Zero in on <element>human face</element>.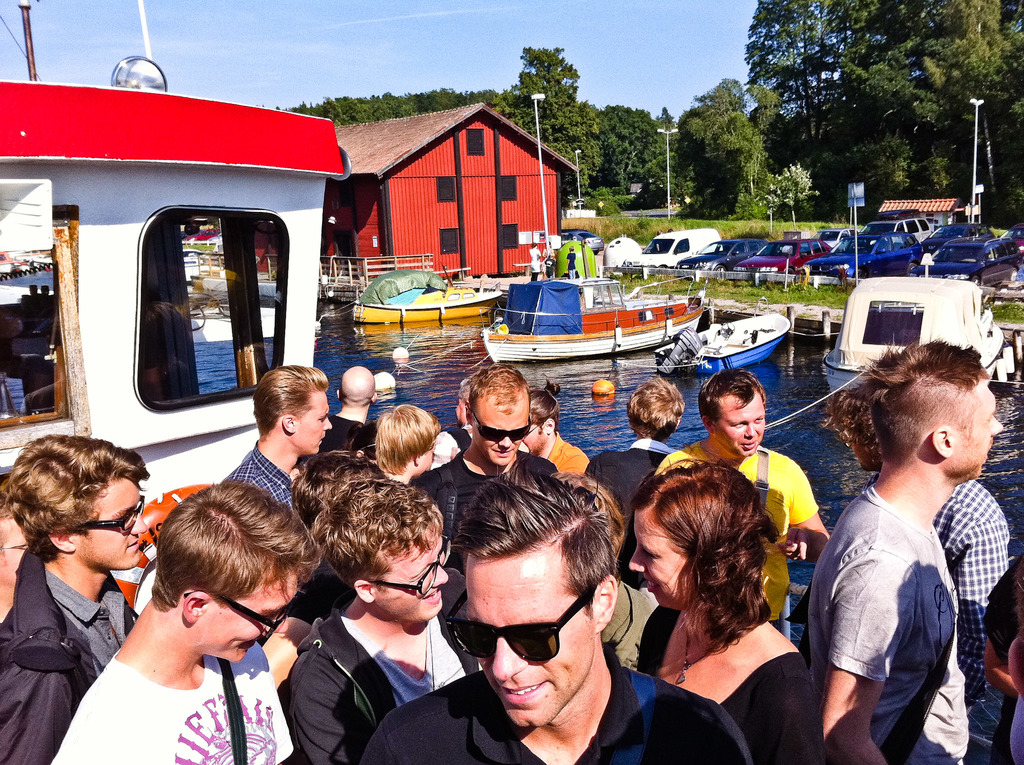
Zeroed in: bbox(80, 479, 147, 567).
